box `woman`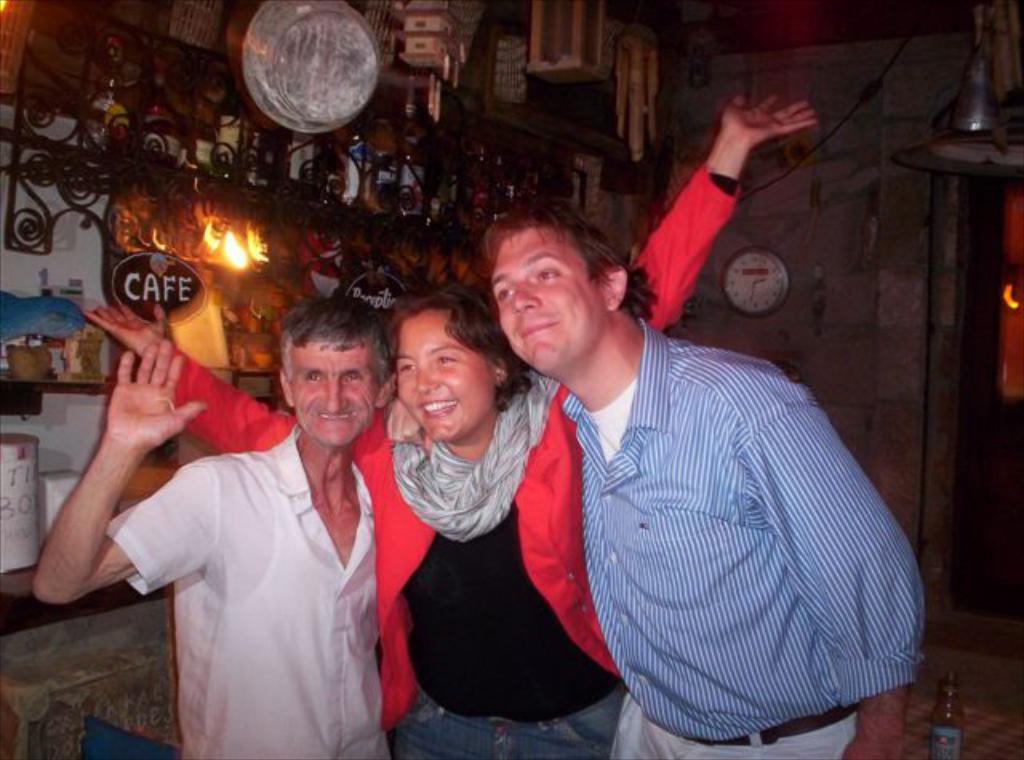
region(83, 96, 813, 758)
